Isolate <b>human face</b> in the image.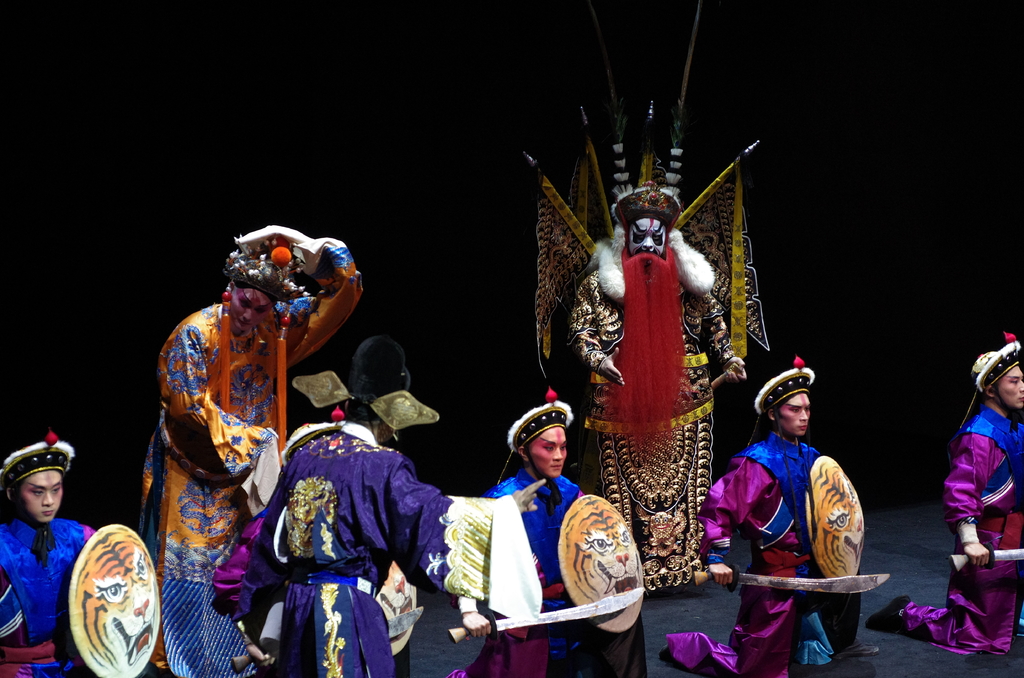
Isolated region: pyautogui.locateOnScreen(232, 289, 271, 337).
